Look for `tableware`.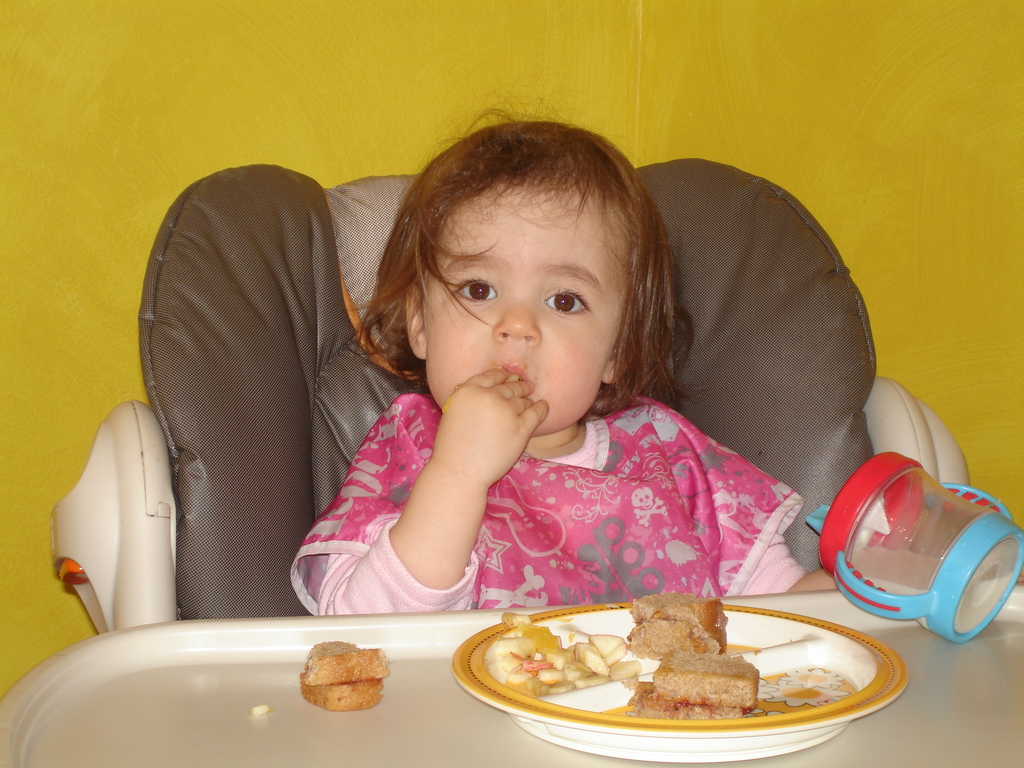
Found: box(450, 588, 894, 737).
